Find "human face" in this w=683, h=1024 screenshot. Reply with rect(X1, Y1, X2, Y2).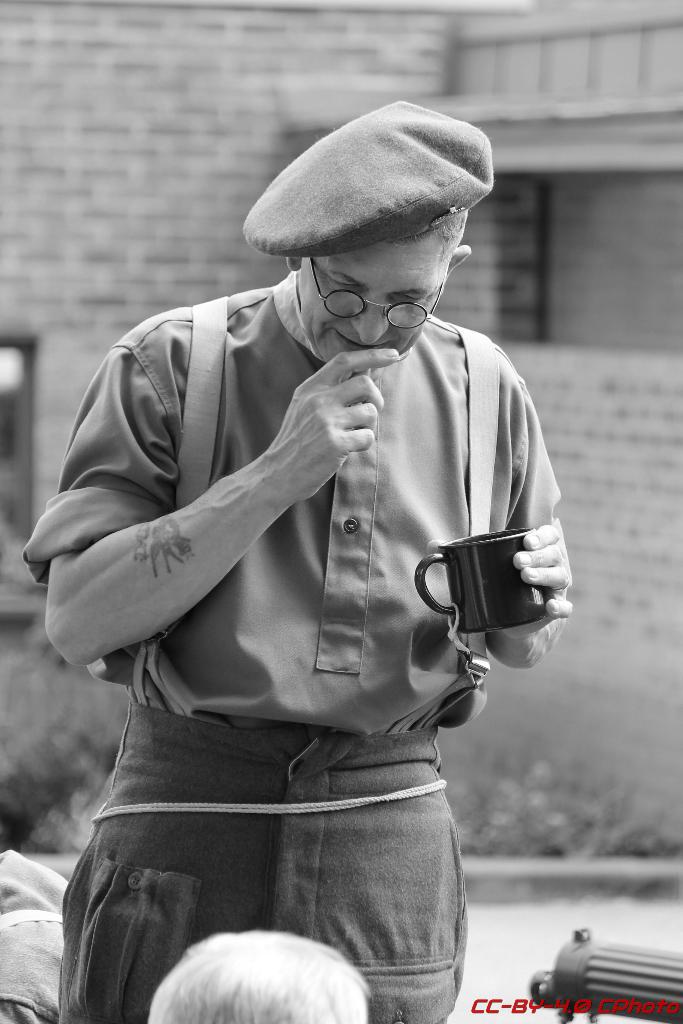
rect(304, 232, 452, 365).
